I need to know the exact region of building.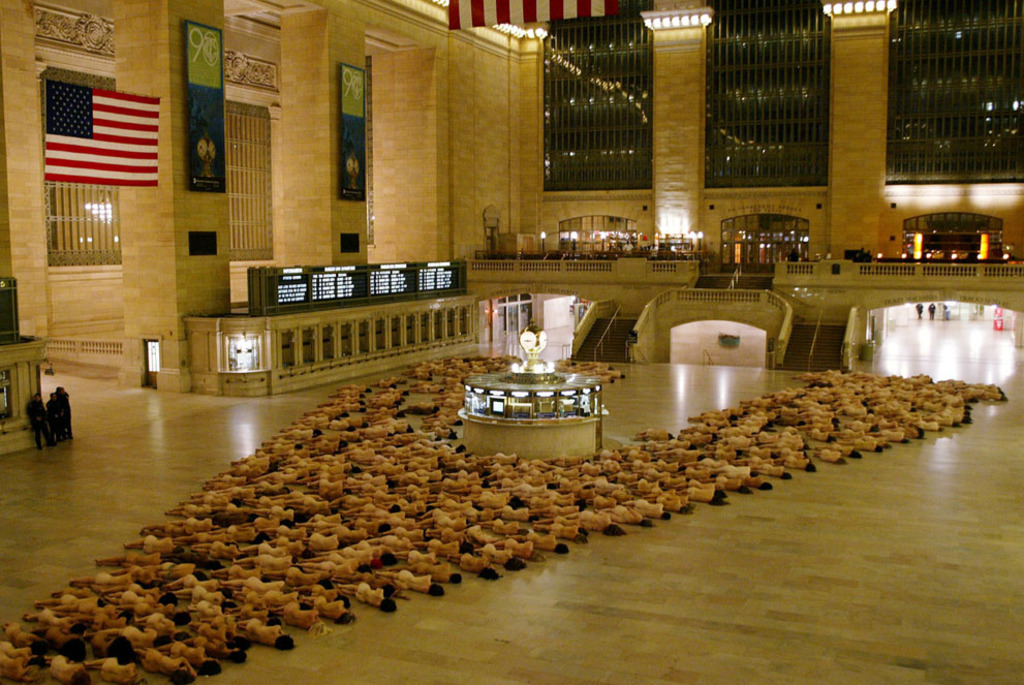
Region: region(0, 0, 1023, 684).
